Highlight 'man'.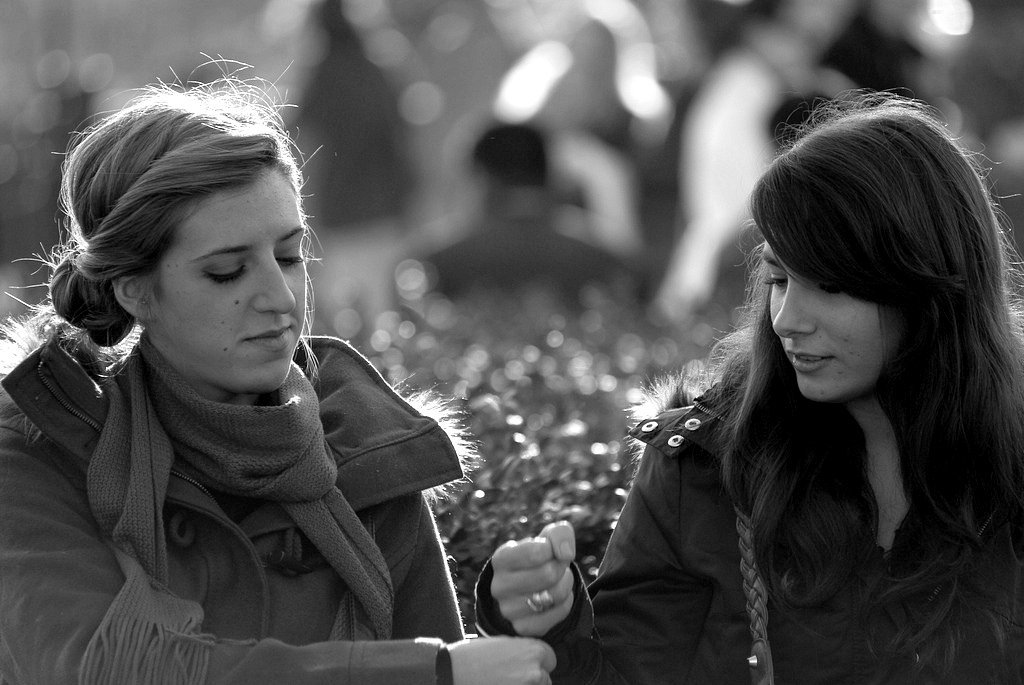
Highlighted region: bbox=[395, 121, 660, 345].
